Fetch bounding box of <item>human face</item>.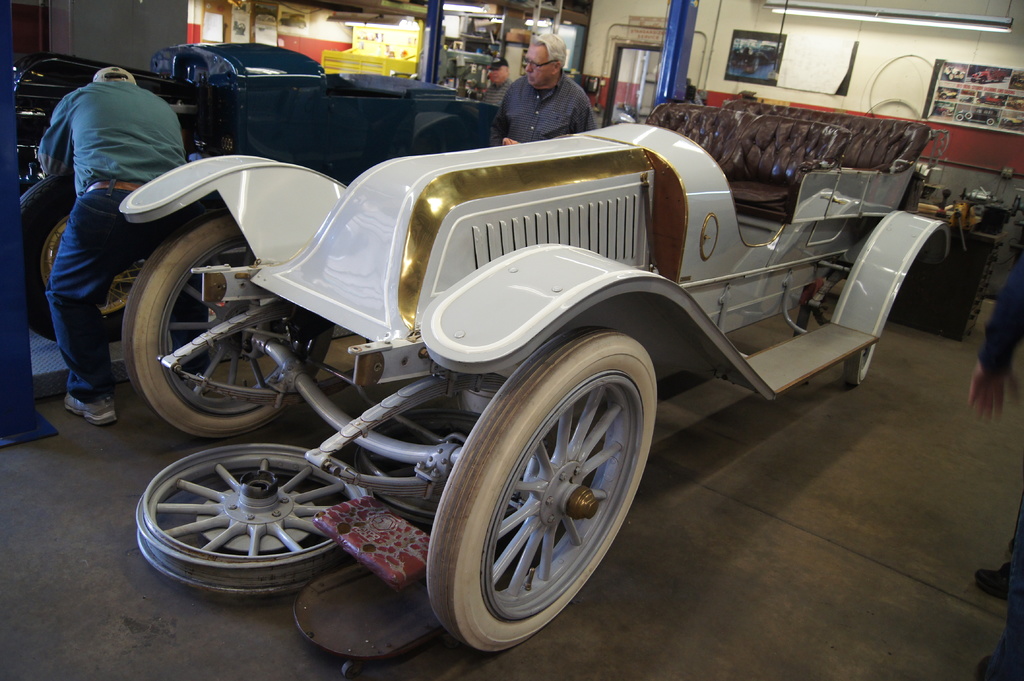
Bbox: [523,49,552,87].
